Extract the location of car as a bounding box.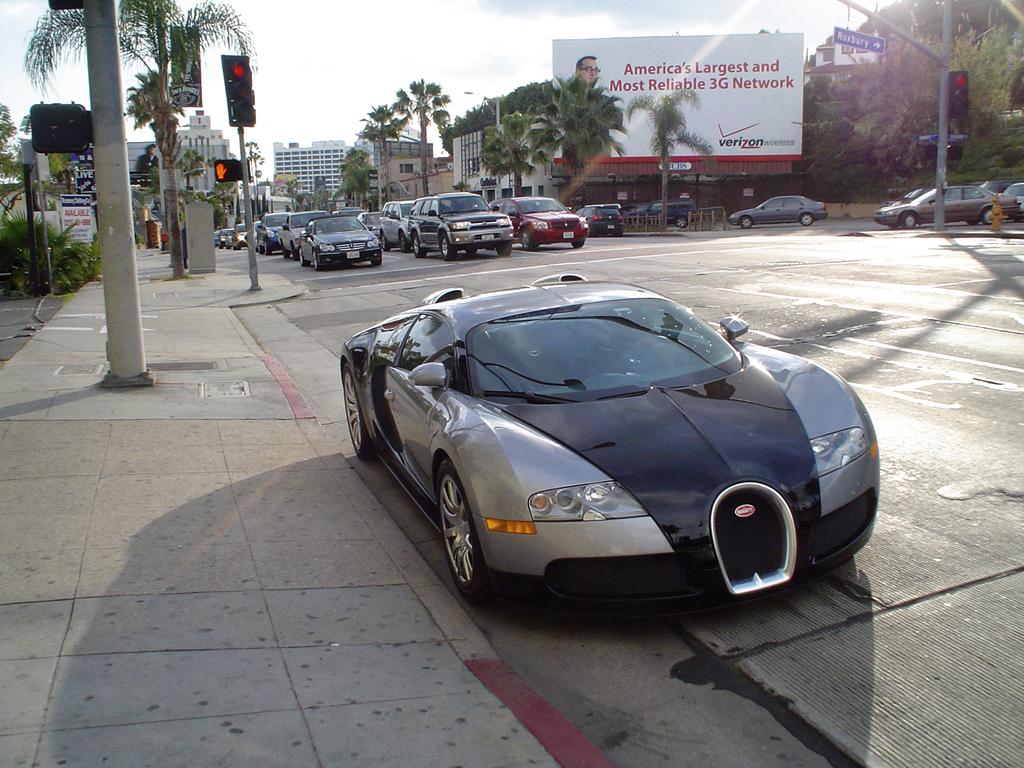
[x1=573, y1=204, x2=623, y2=233].
